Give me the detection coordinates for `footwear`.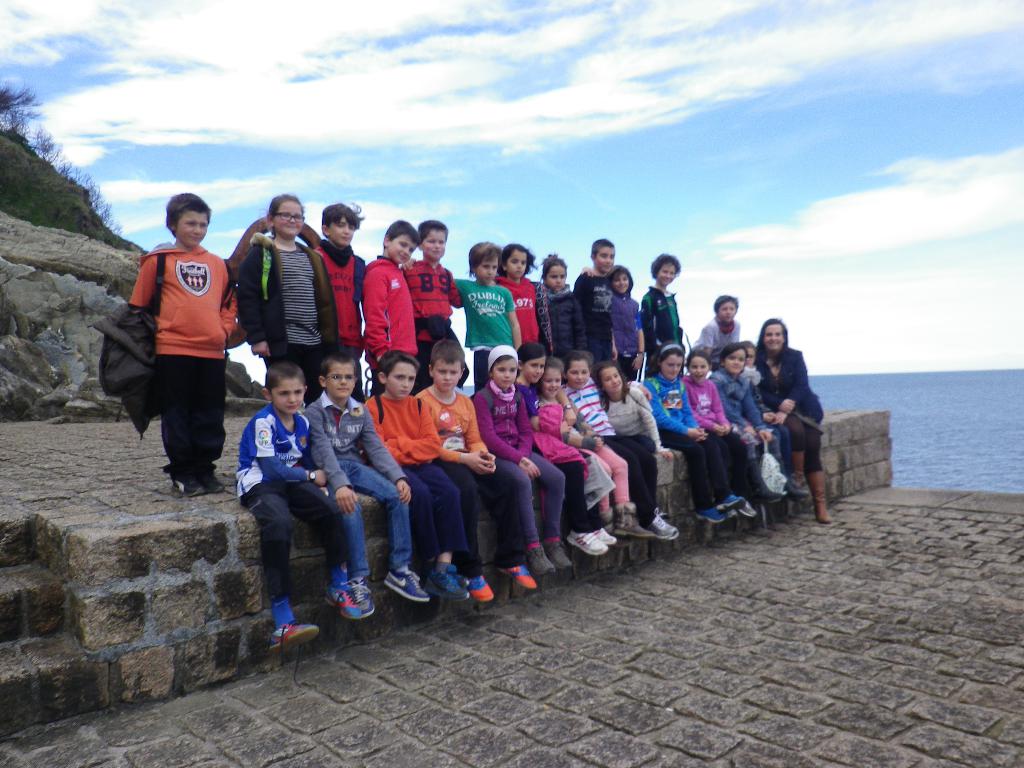
bbox(763, 487, 781, 500).
